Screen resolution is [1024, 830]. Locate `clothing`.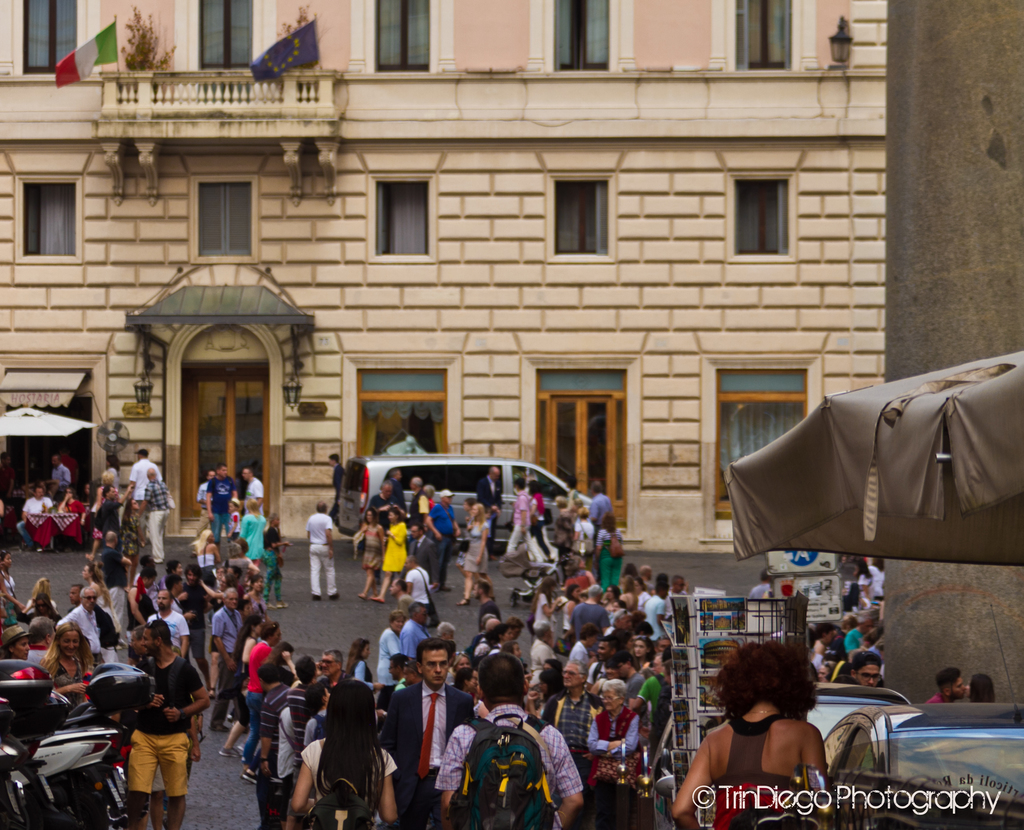
select_region(699, 708, 831, 829).
